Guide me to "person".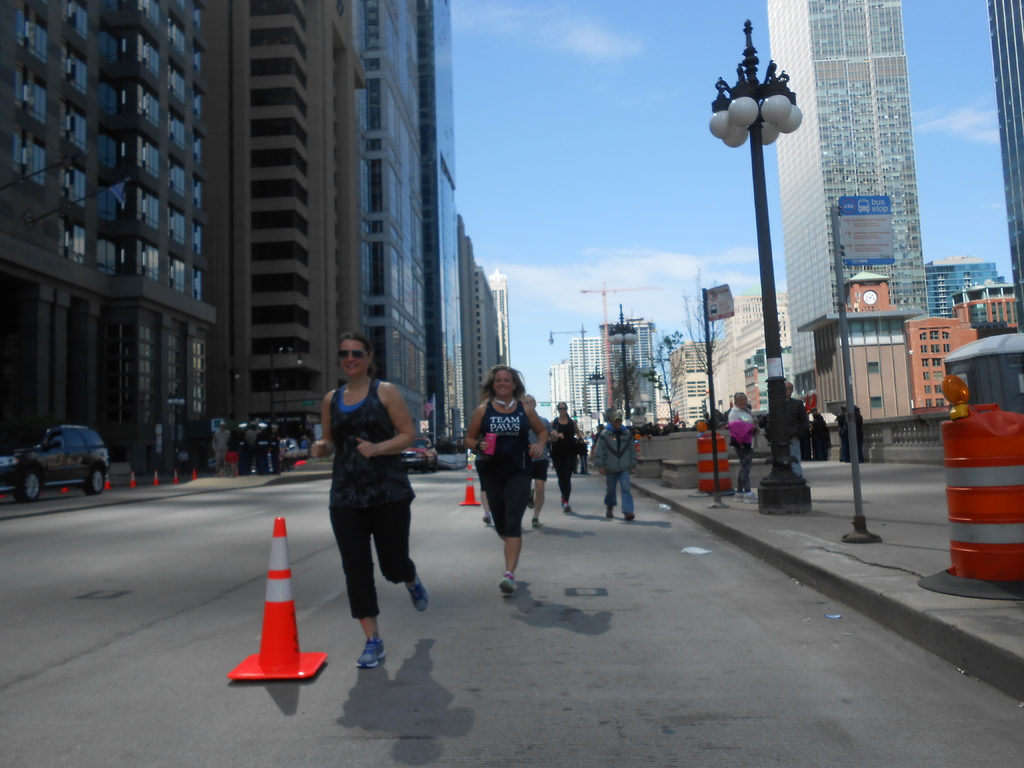
Guidance: Rect(785, 379, 807, 478).
